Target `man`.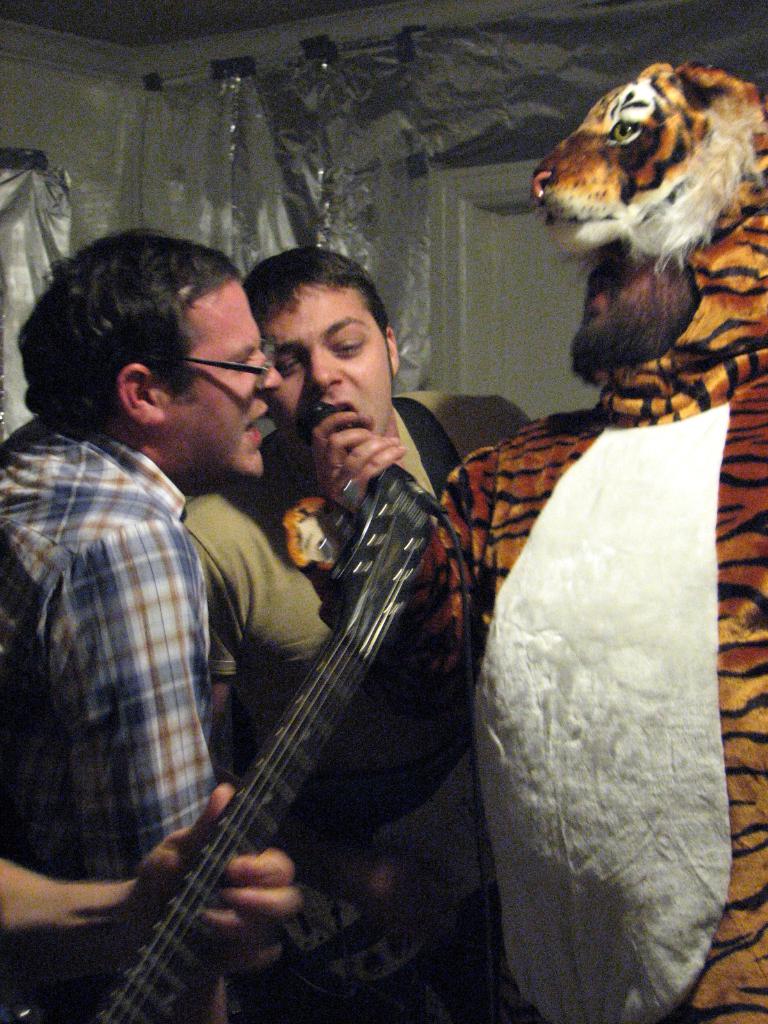
Target region: crop(0, 223, 287, 1023).
